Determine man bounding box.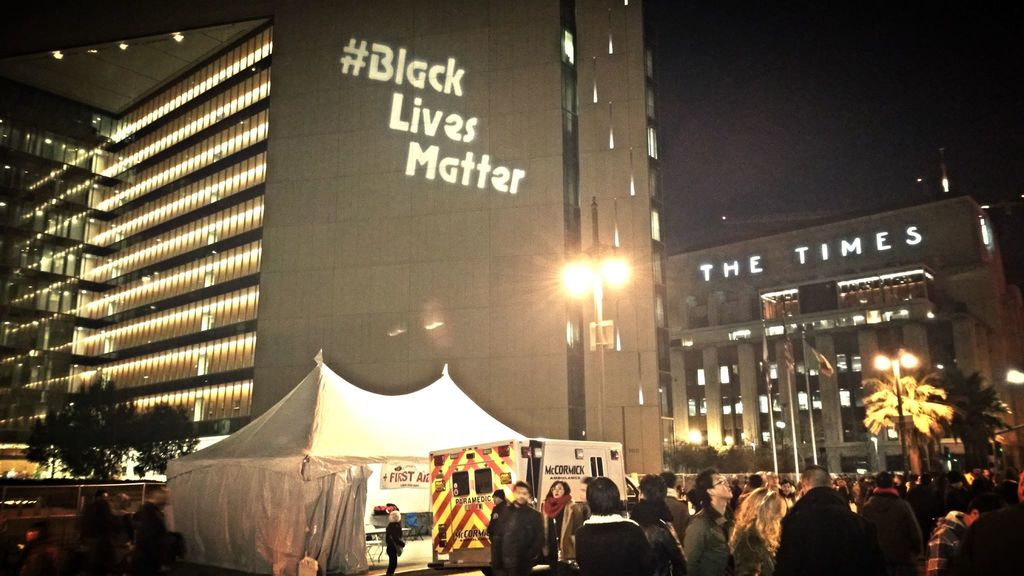
Determined: 850:465:943:575.
